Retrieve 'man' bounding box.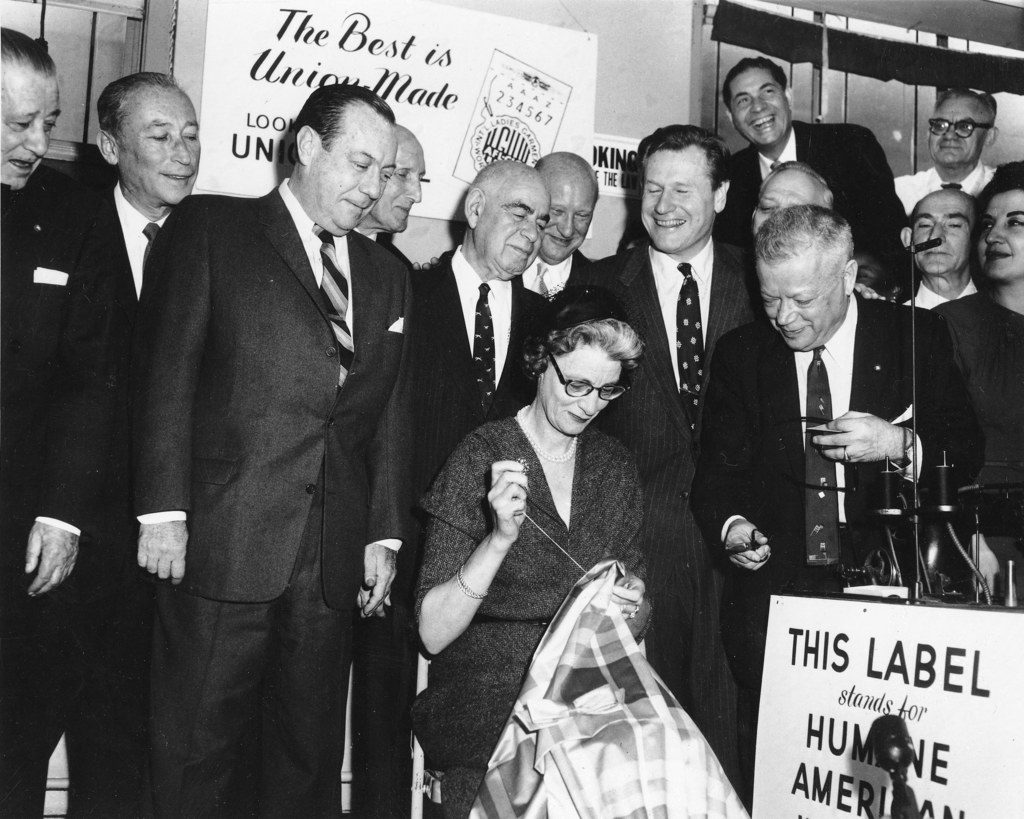
Bounding box: l=675, t=204, r=984, b=719.
